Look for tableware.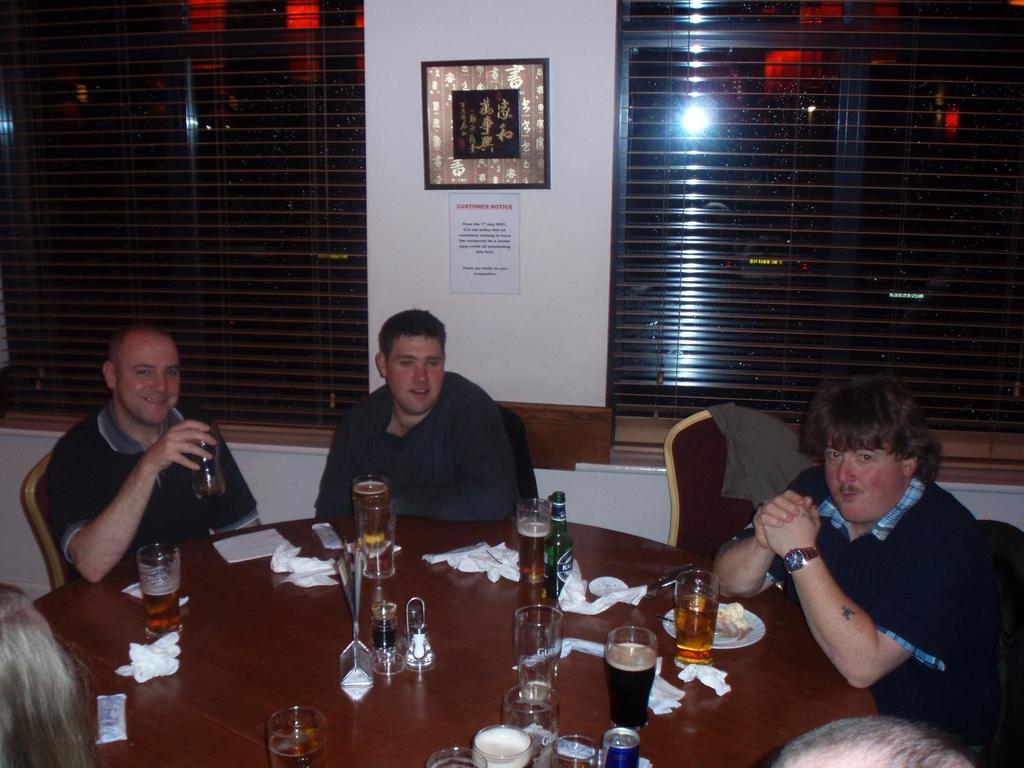
Found: locate(503, 689, 557, 767).
